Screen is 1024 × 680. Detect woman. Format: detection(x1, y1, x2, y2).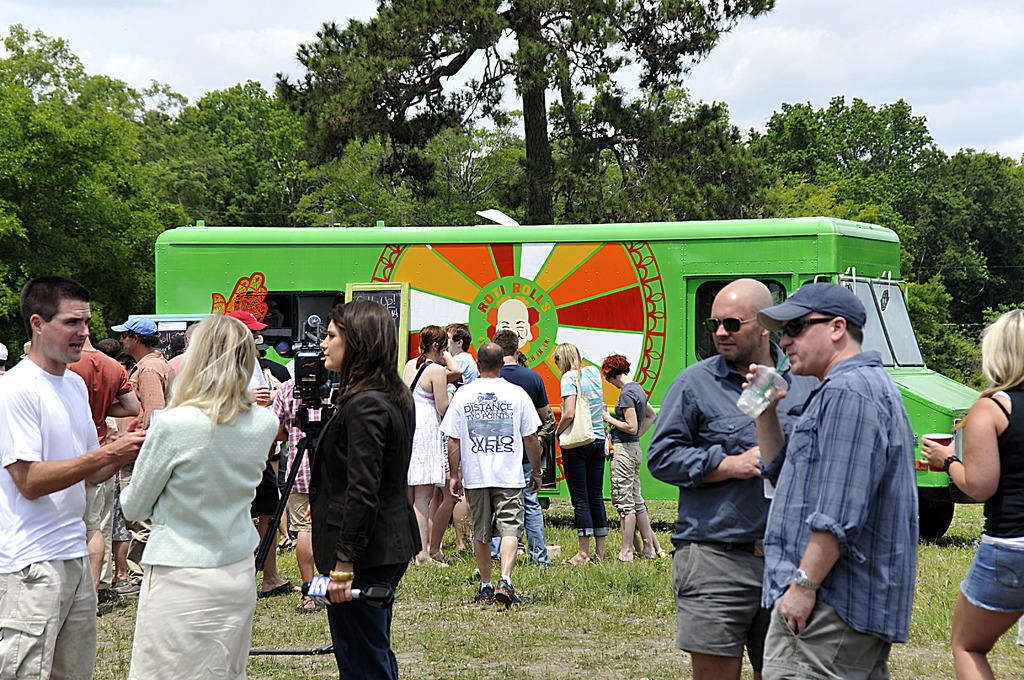
detection(298, 298, 418, 679).
